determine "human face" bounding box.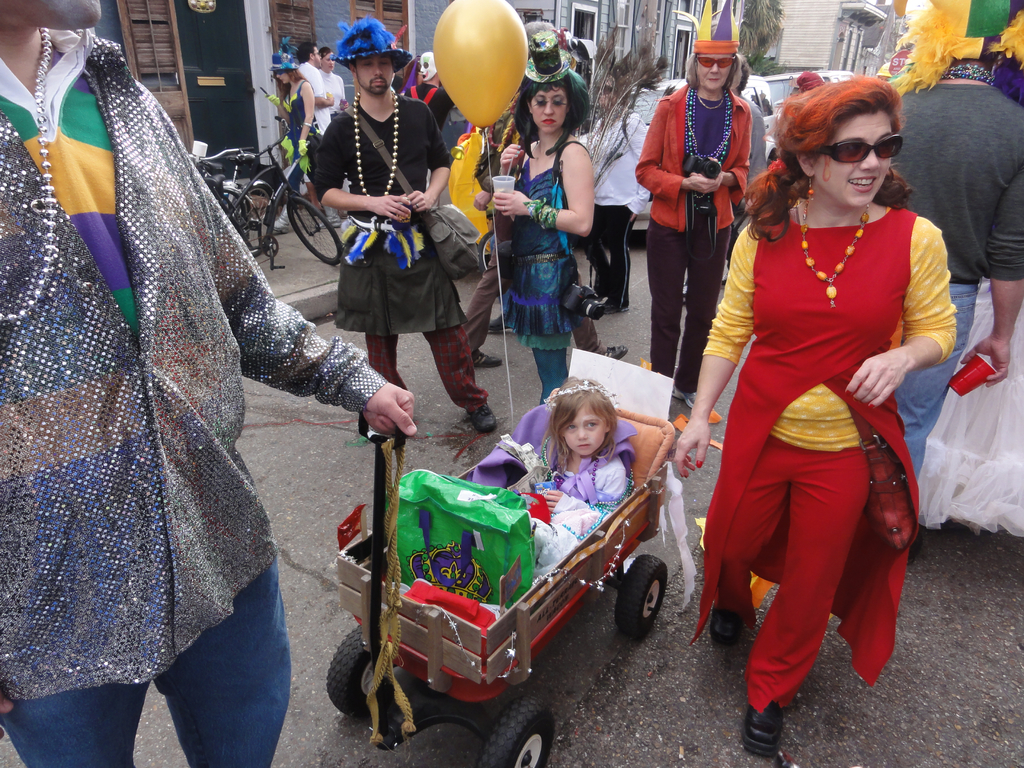
Determined: (0,0,102,31).
